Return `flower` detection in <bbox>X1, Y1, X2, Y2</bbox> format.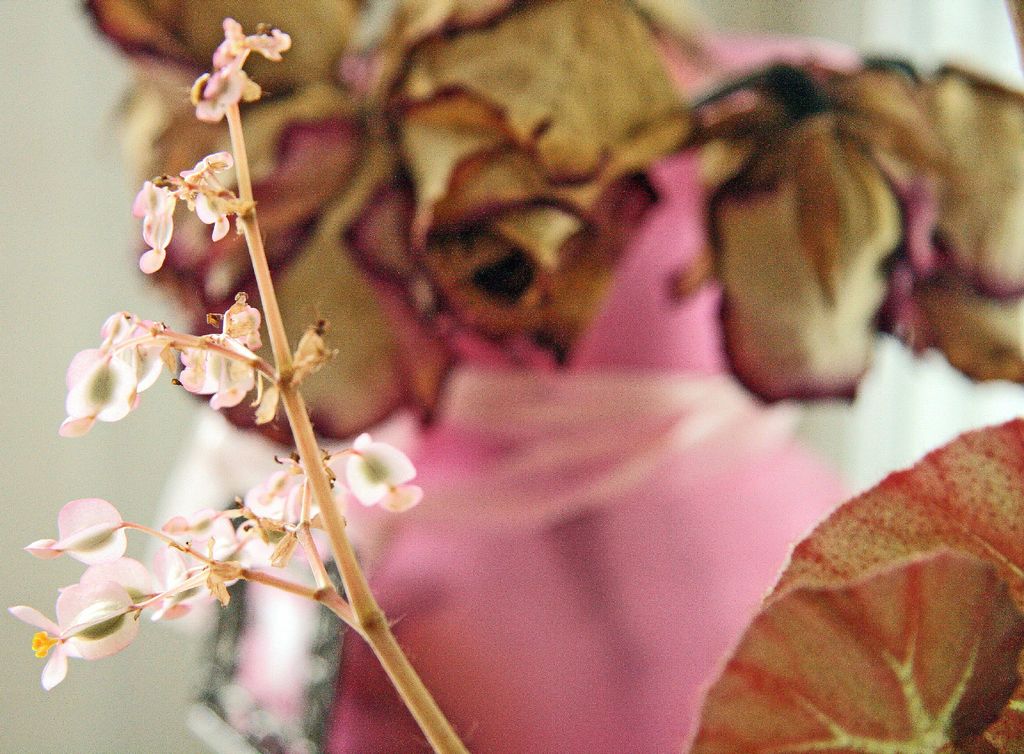
<bbox>54, 307, 167, 443</bbox>.
